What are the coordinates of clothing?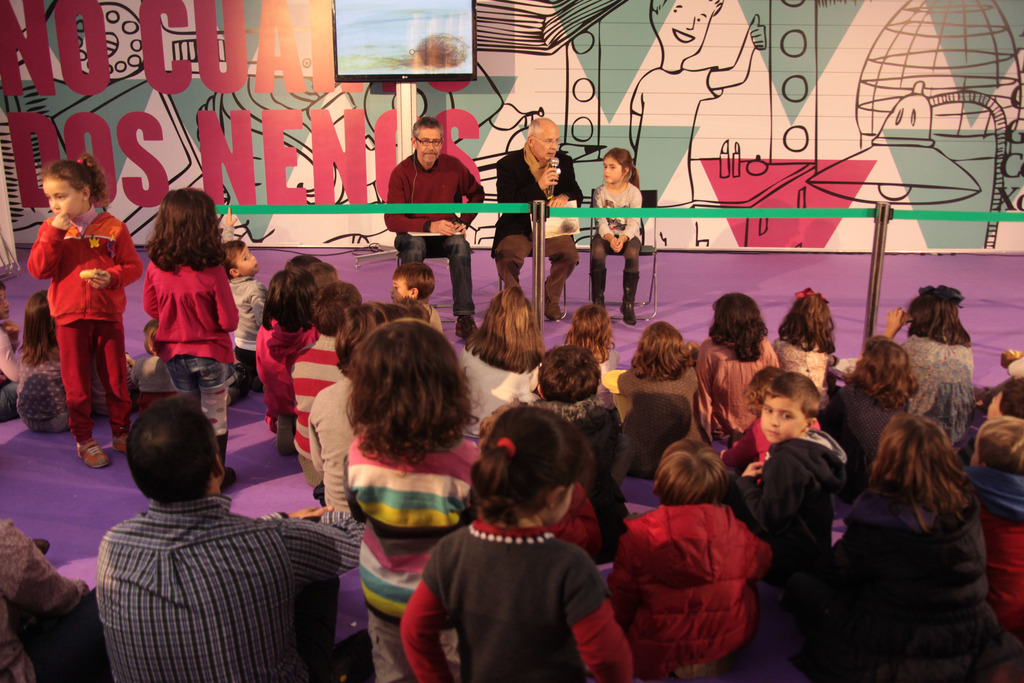
BBox(250, 313, 324, 428).
